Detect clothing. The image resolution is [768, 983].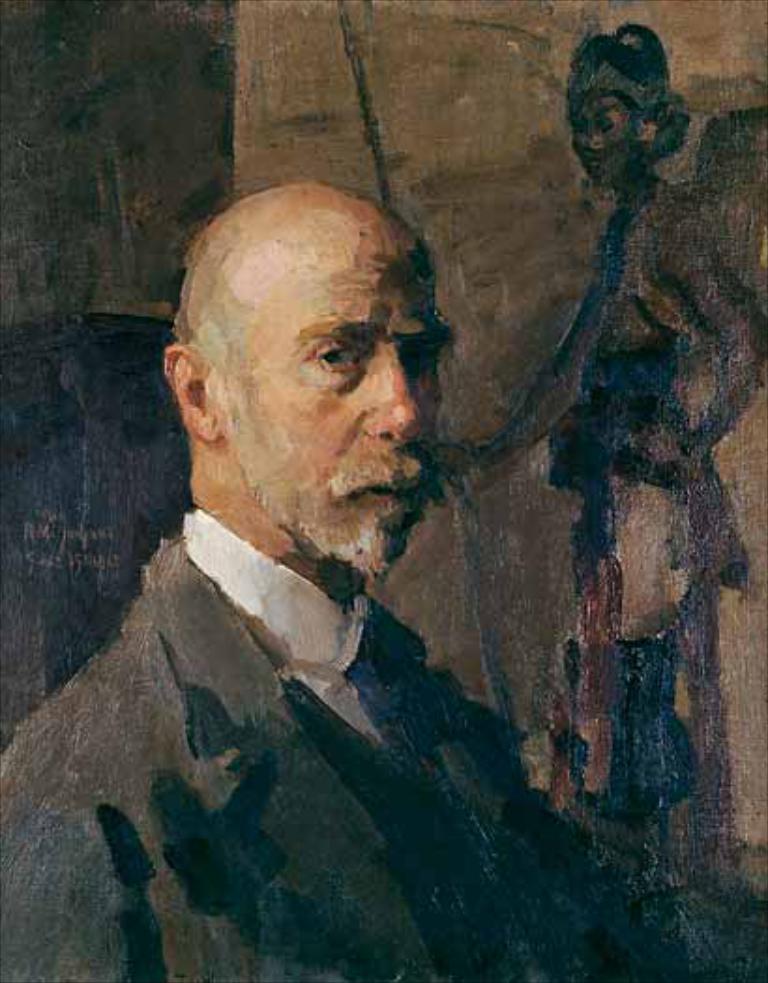
BBox(0, 504, 631, 981).
